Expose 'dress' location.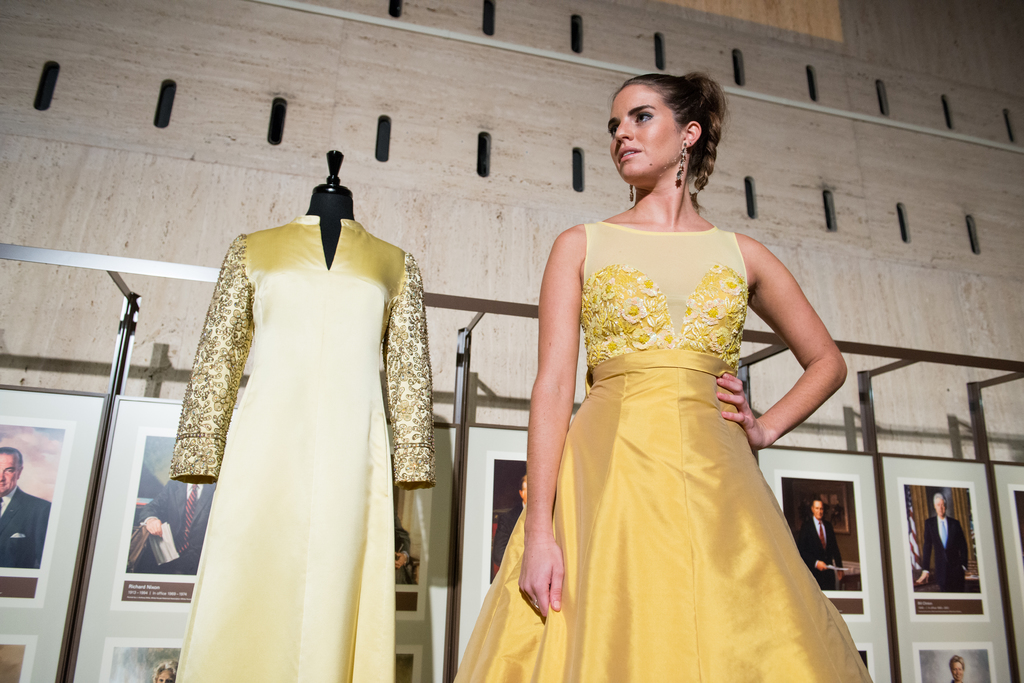
Exposed at 168, 213, 425, 682.
